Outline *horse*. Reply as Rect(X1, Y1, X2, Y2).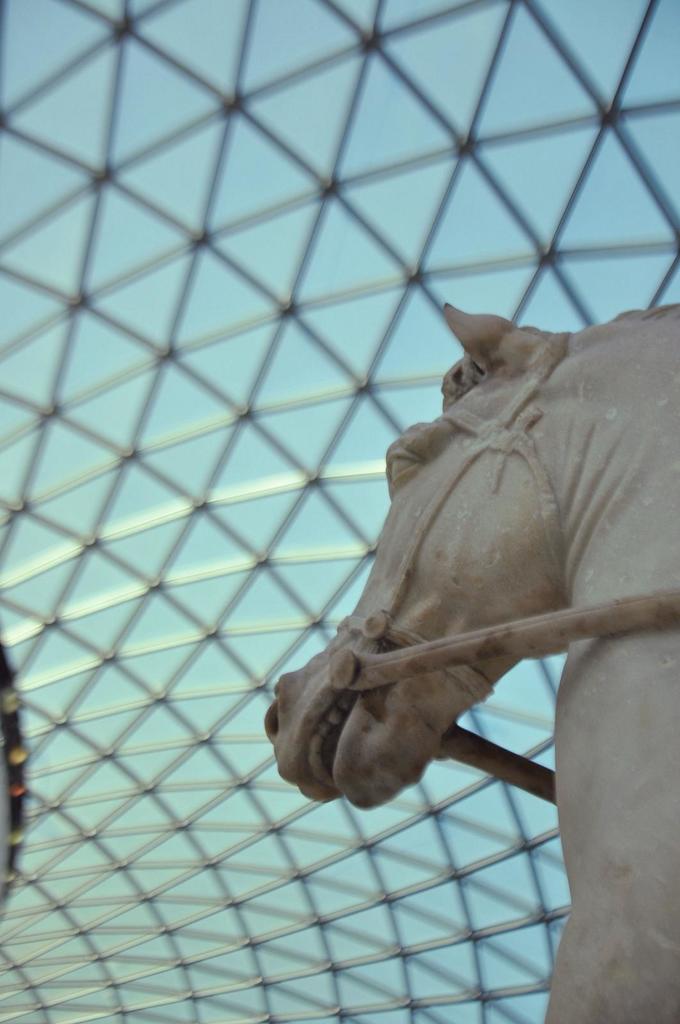
Rect(262, 295, 679, 1023).
